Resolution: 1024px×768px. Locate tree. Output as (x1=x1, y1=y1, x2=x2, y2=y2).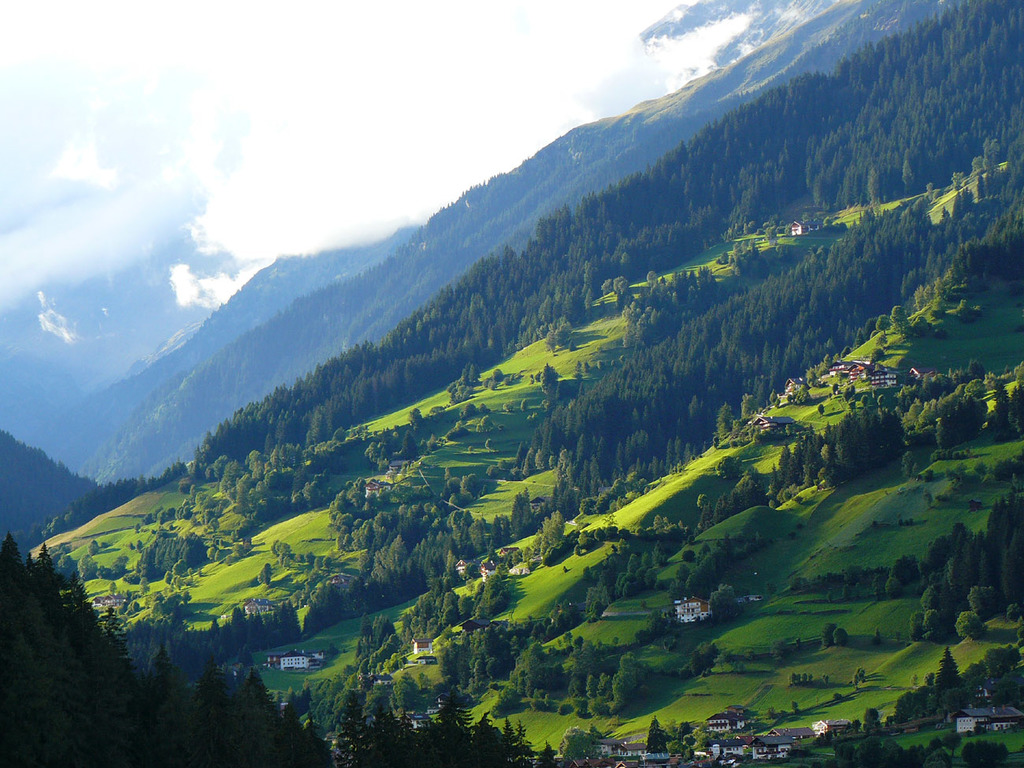
(x1=1, y1=545, x2=63, y2=701).
